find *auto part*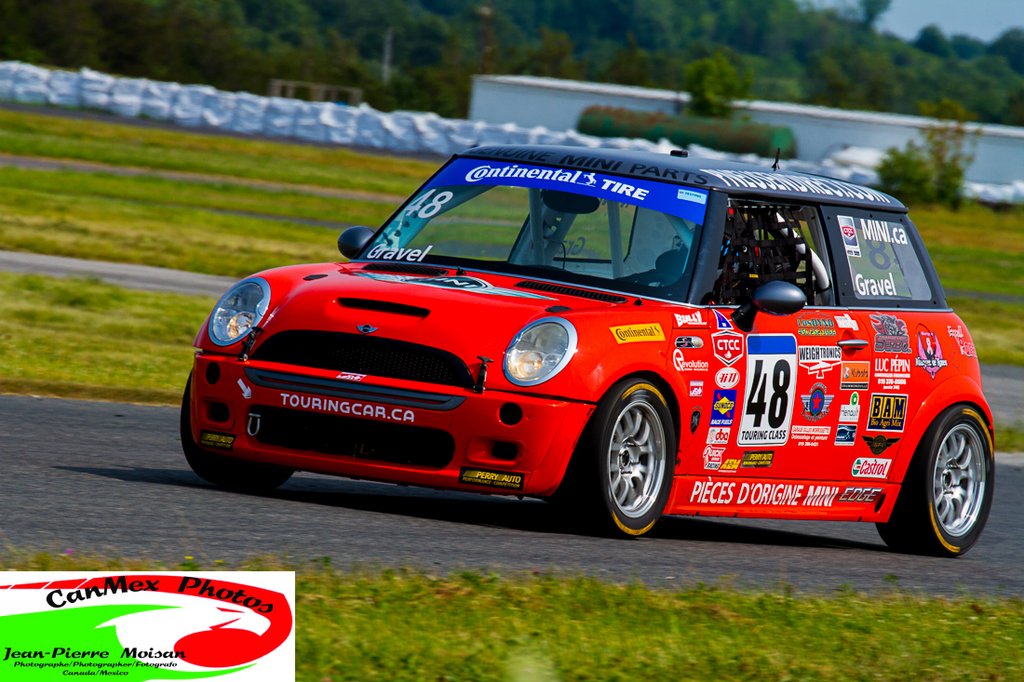
bbox=(882, 396, 997, 553)
